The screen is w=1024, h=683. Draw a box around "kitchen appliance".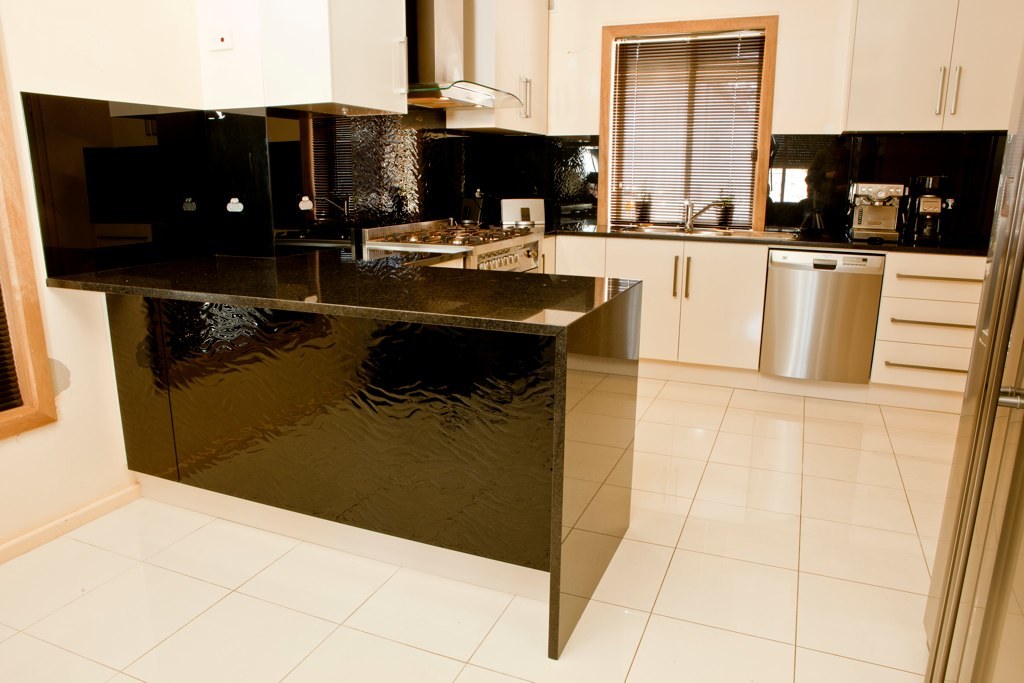
904, 177, 949, 243.
